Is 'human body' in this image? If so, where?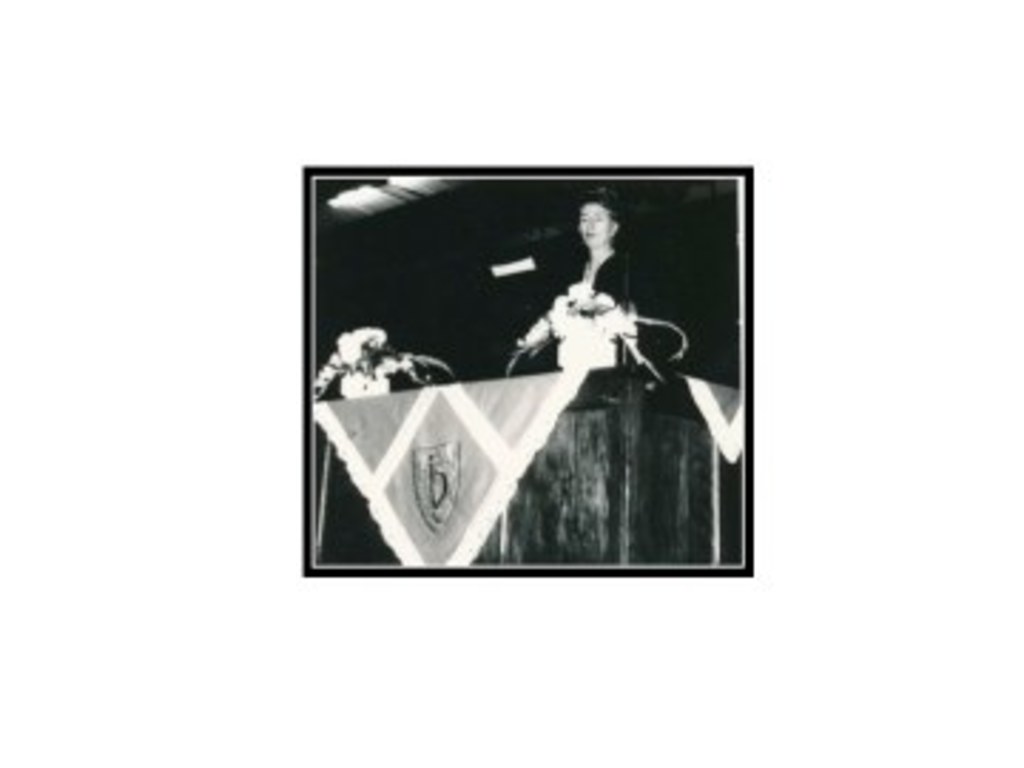
Yes, at BBox(521, 188, 640, 373).
